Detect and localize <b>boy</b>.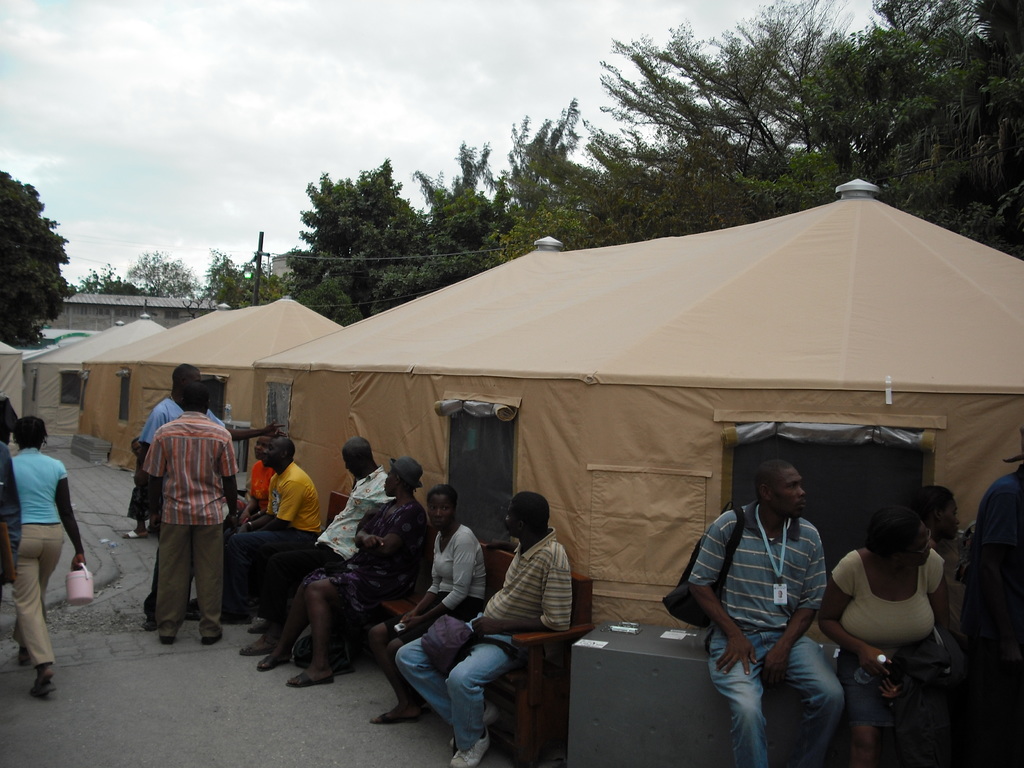
Localized at (394,491,573,767).
